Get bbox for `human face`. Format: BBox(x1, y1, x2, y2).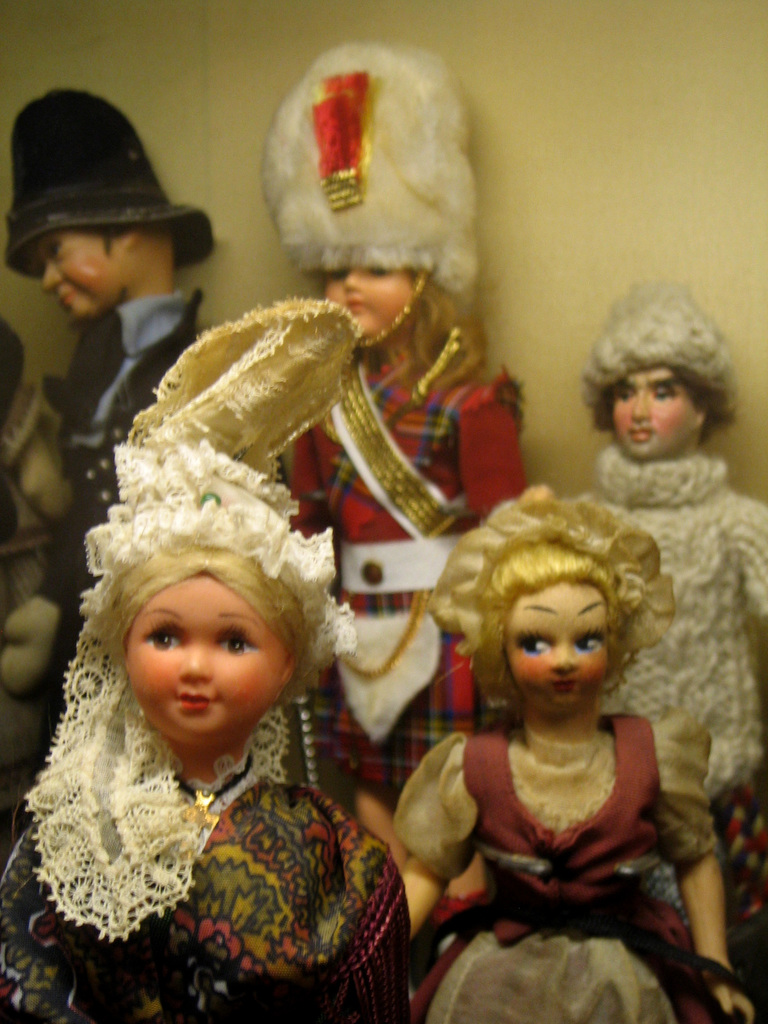
BBox(502, 588, 607, 710).
